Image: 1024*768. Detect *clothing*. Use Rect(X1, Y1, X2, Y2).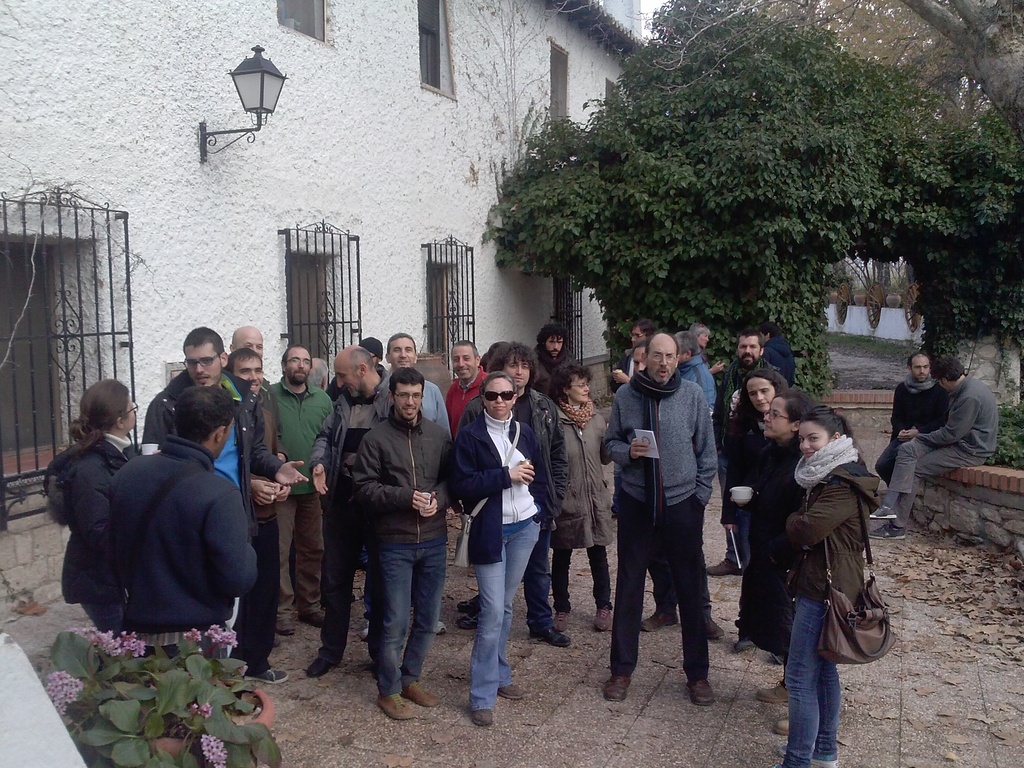
Rect(383, 378, 445, 442).
